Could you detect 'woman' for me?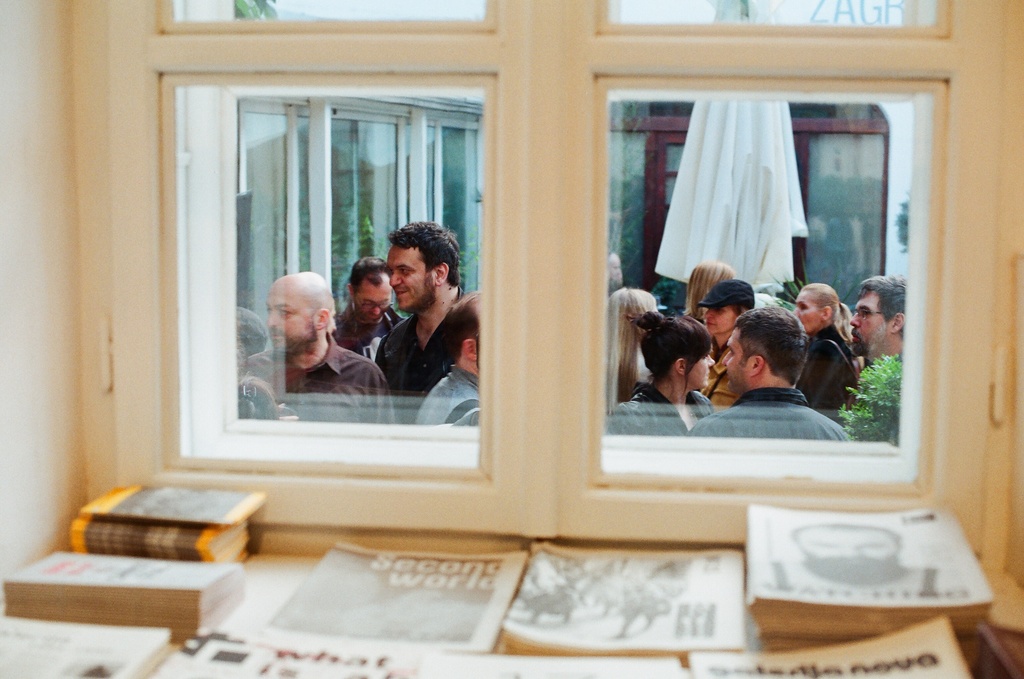
Detection result: <box>681,260,737,322</box>.
